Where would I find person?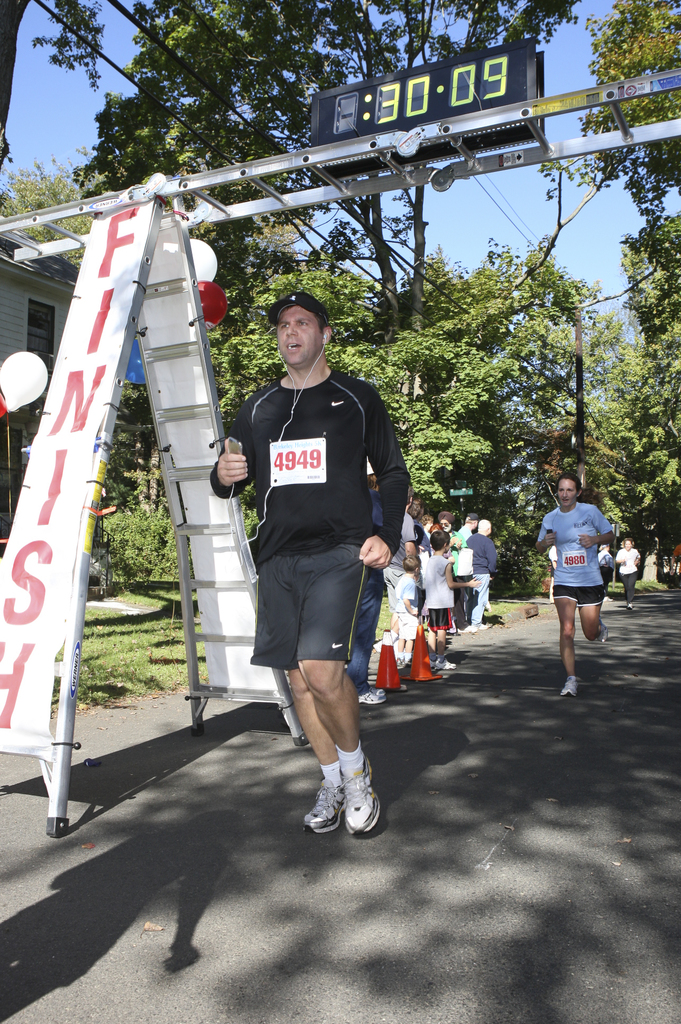
At Rect(549, 545, 556, 604).
